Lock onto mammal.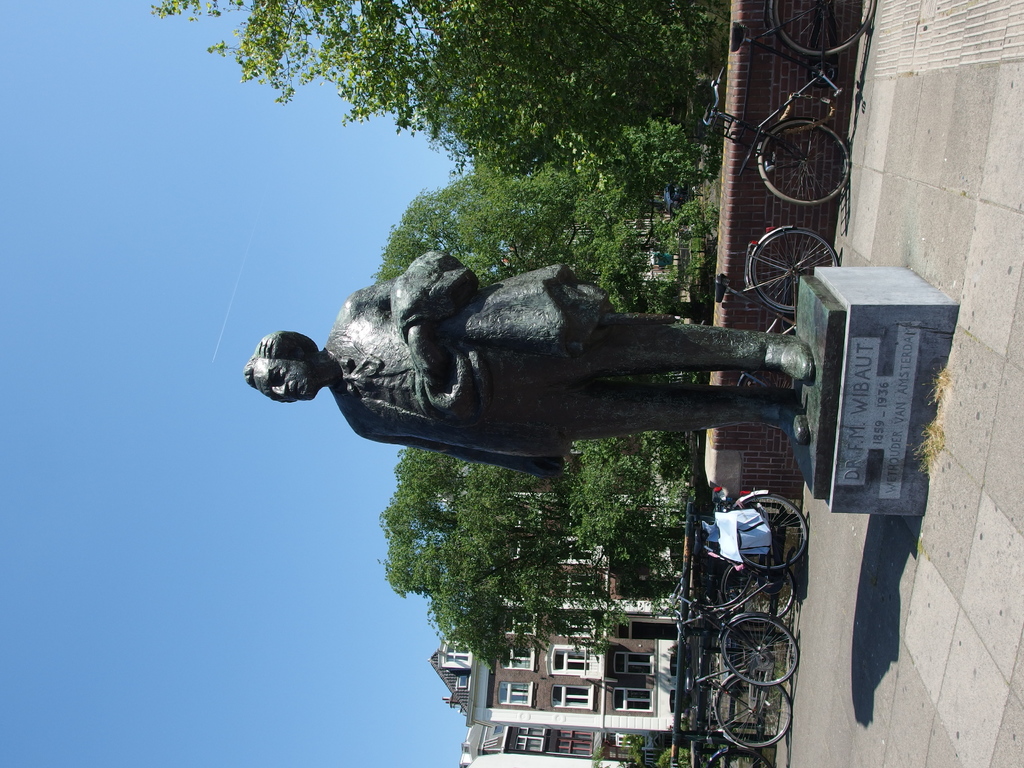
Locked: (left=246, top=255, right=815, bottom=468).
